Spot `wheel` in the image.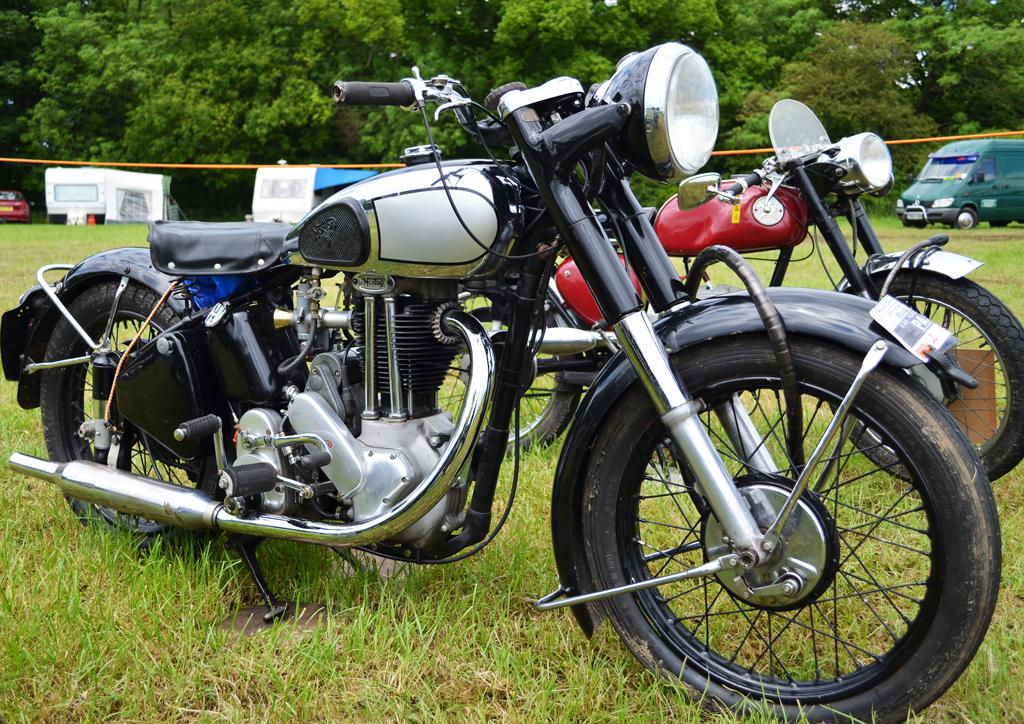
`wheel` found at locate(549, 352, 997, 697).
